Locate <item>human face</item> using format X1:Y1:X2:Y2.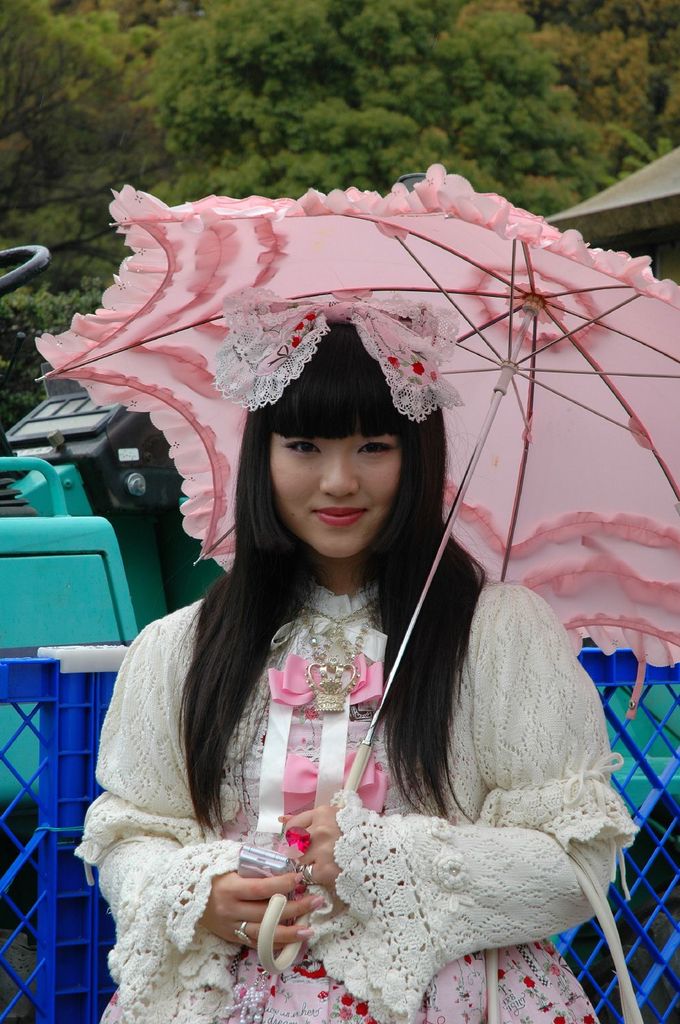
269:435:399:555.
